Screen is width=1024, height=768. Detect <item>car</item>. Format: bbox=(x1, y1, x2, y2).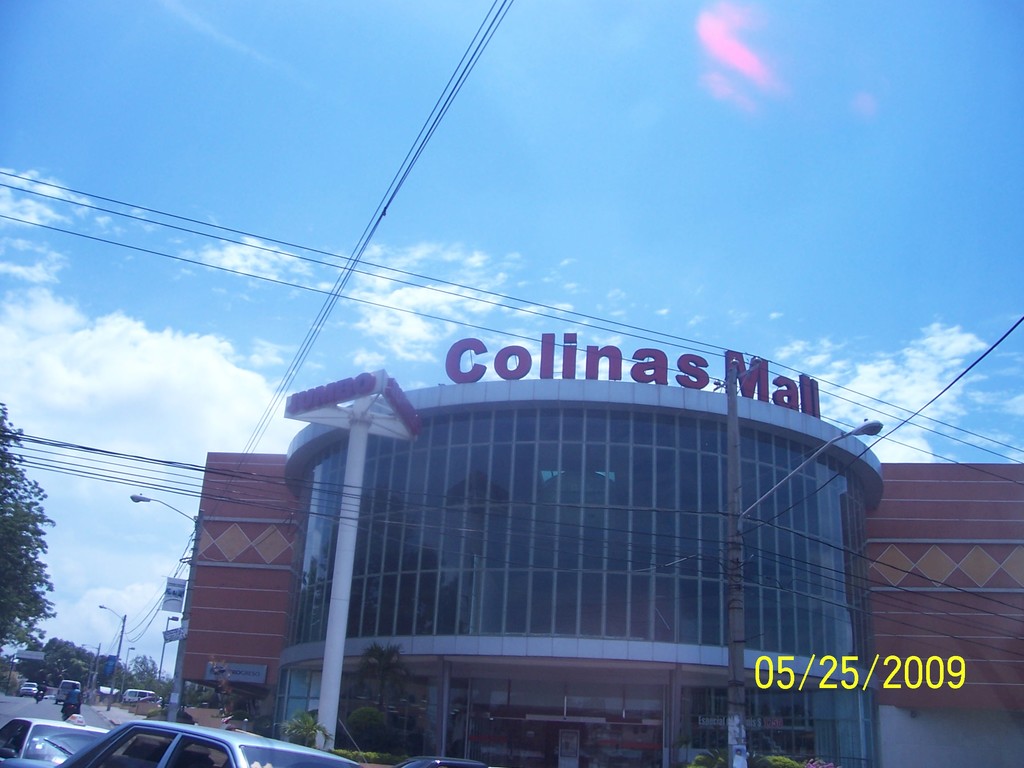
bbox=(48, 713, 356, 767).
